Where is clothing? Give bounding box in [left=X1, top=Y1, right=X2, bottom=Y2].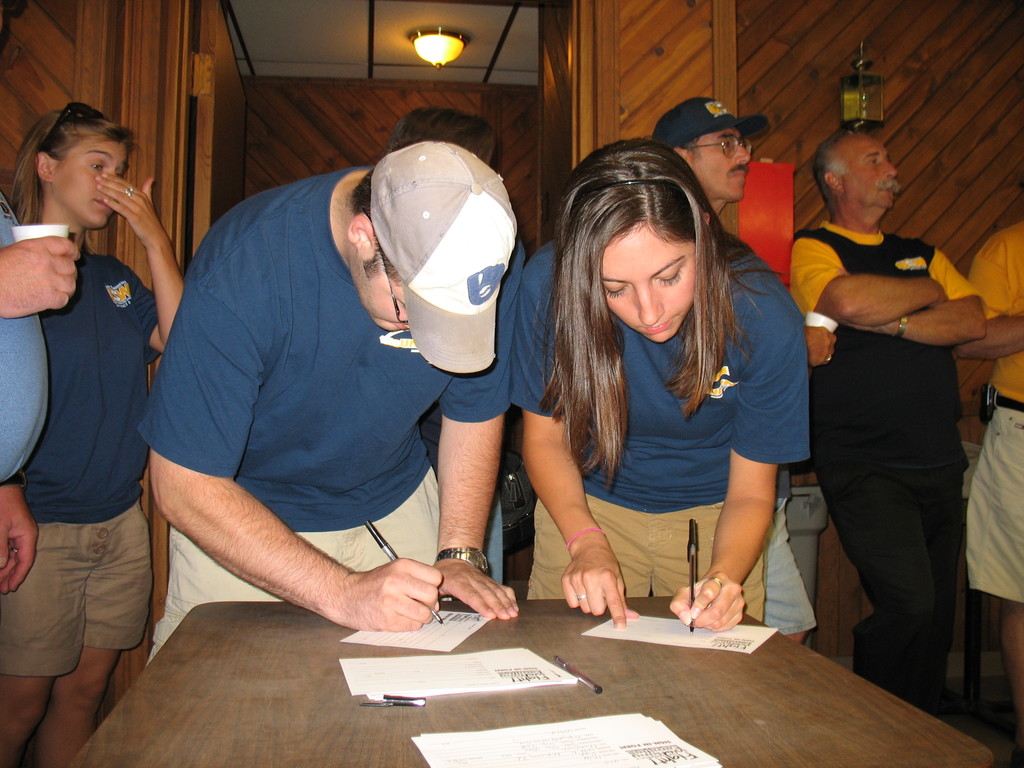
[left=499, top=227, right=805, bottom=628].
